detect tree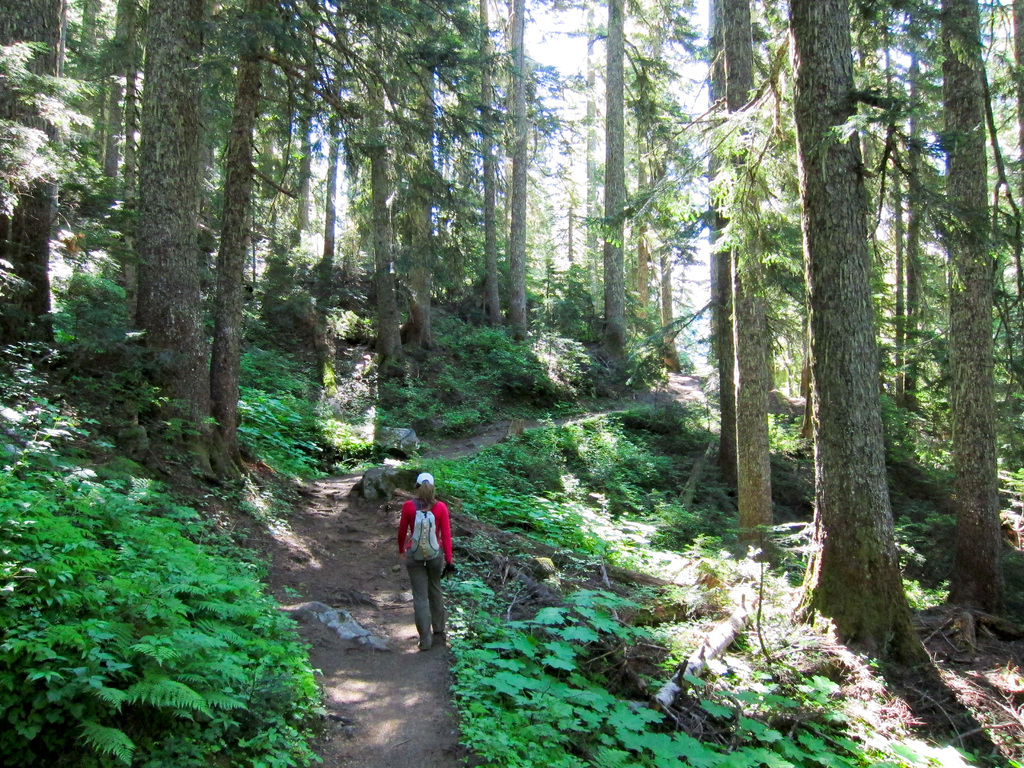
(927, 0, 1023, 504)
